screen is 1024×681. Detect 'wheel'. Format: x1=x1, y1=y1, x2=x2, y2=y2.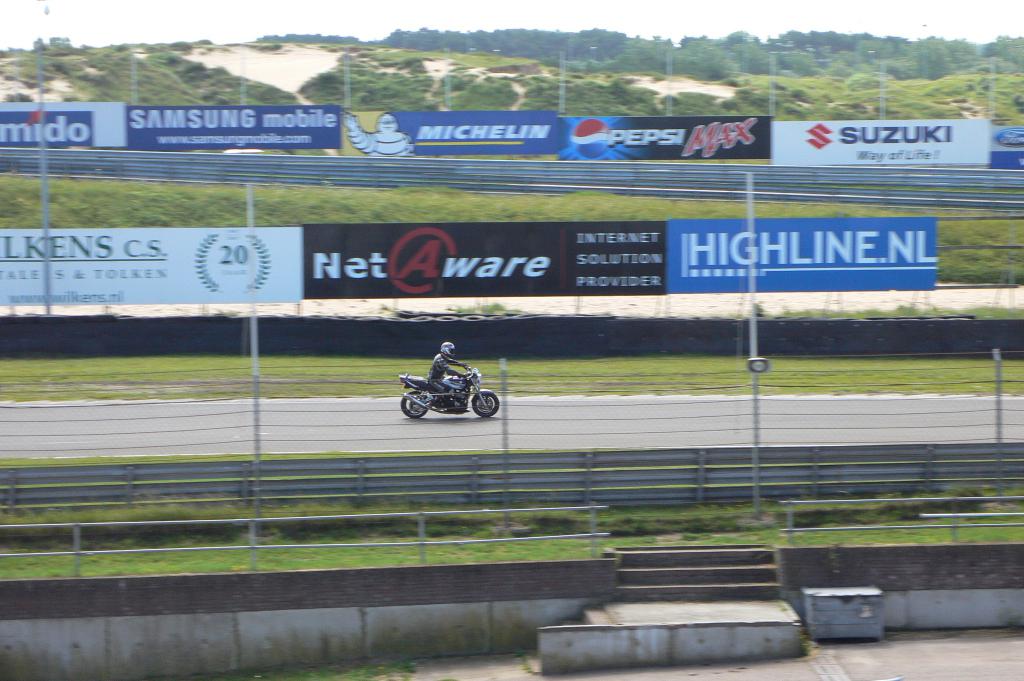
x1=402, y1=390, x2=427, y2=422.
